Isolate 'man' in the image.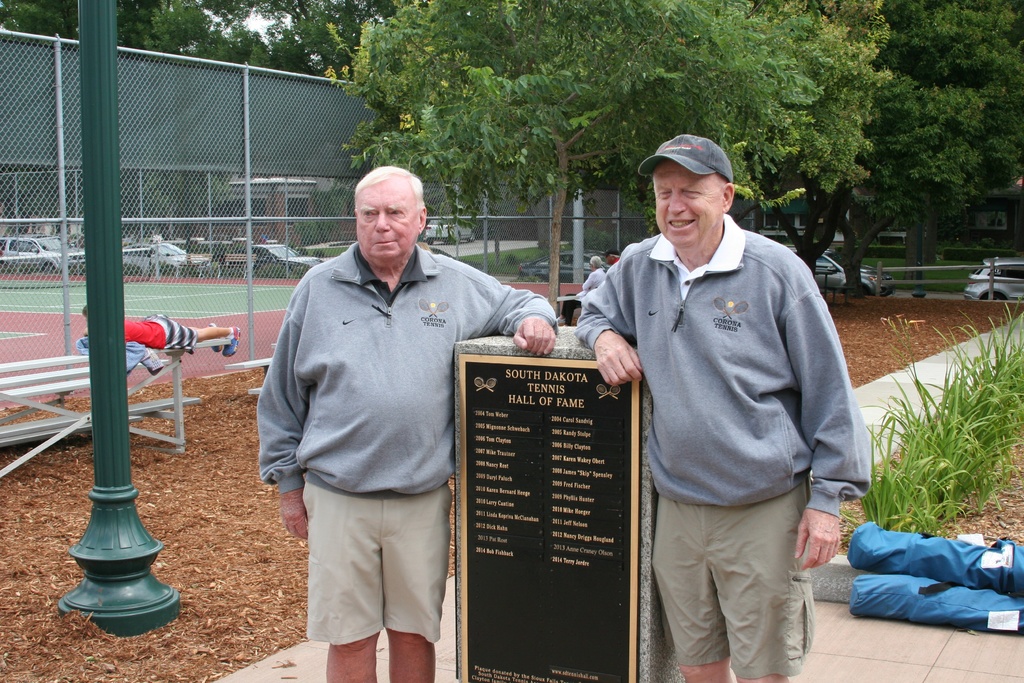
Isolated region: <region>572, 134, 868, 682</region>.
